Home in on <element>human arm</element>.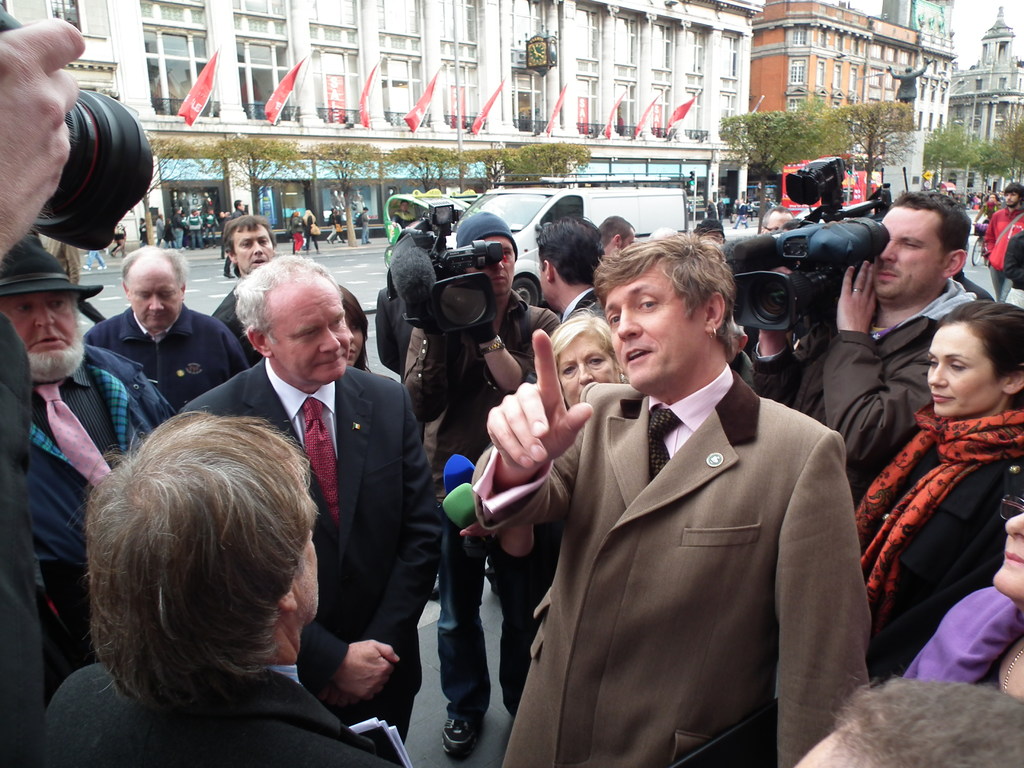
Homed in at Rect(835, 250, 949, 462).
